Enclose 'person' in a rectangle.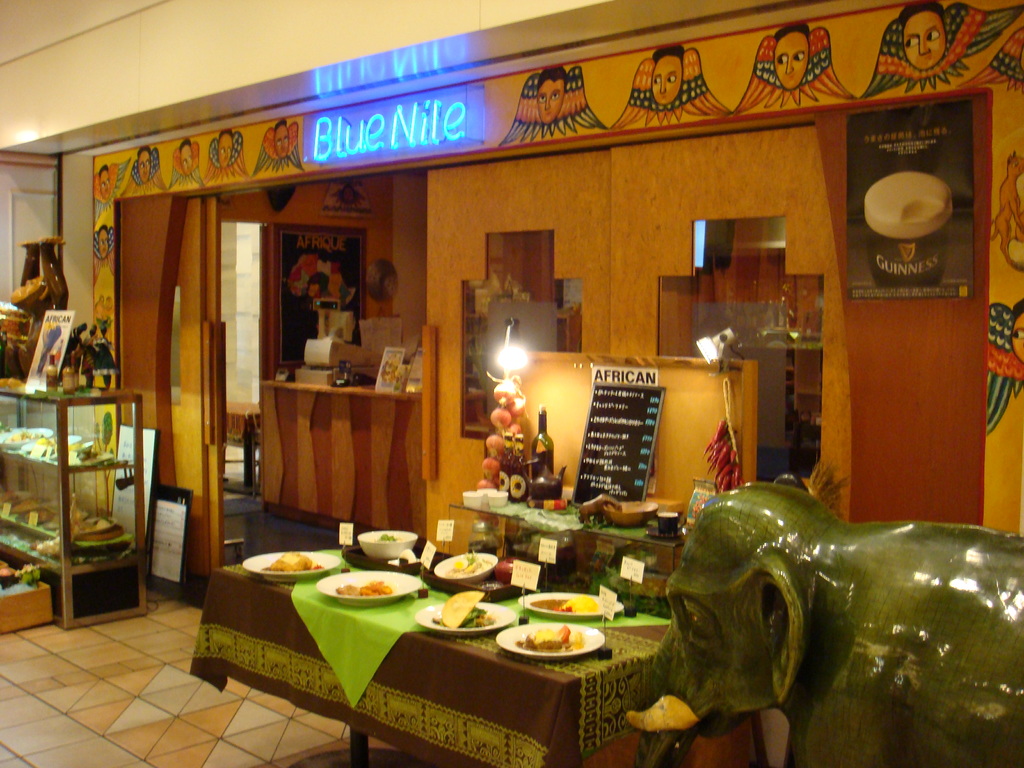
(642, 44, 685, 105).
